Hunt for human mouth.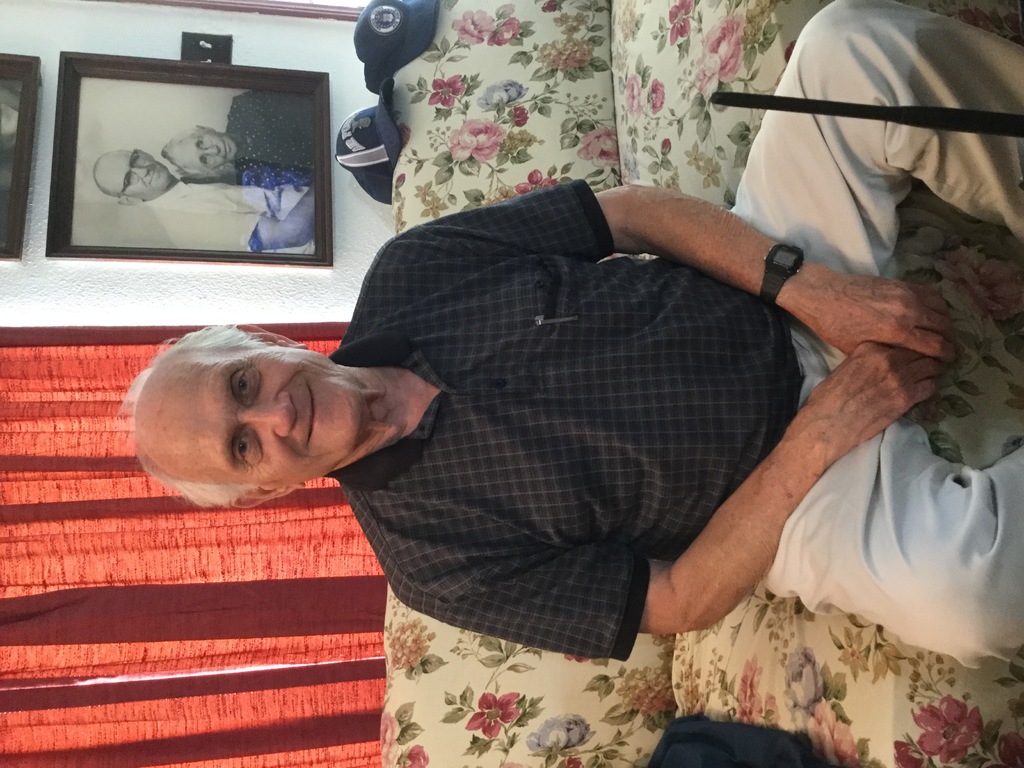
Hunted down at x1=147 y1=164 x2=156 y2=193.
